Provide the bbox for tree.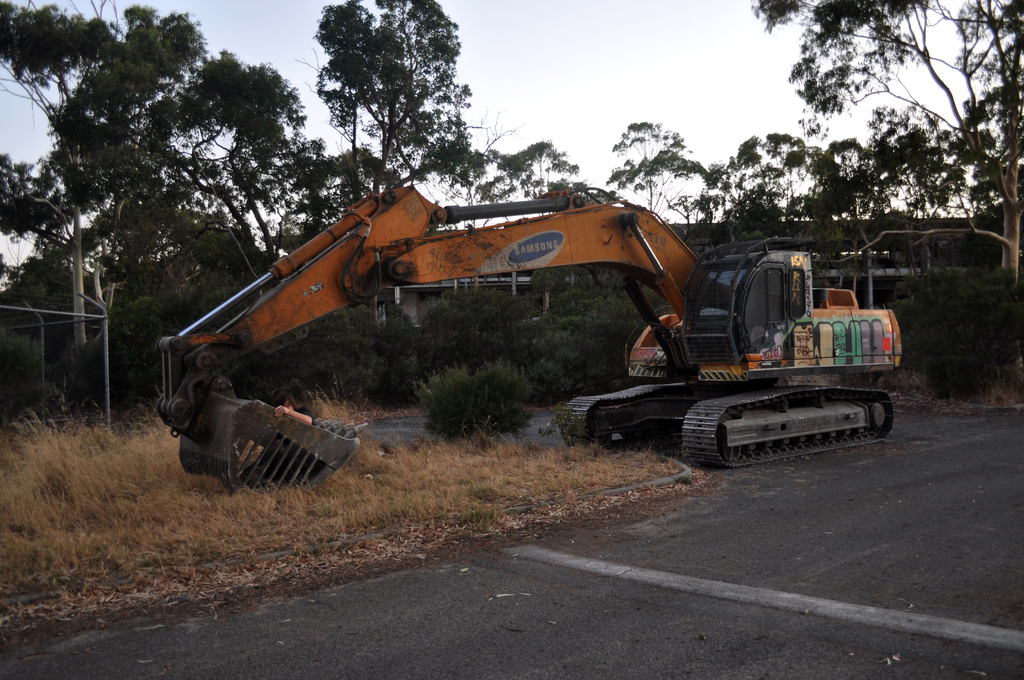
742 0 1023 277.
